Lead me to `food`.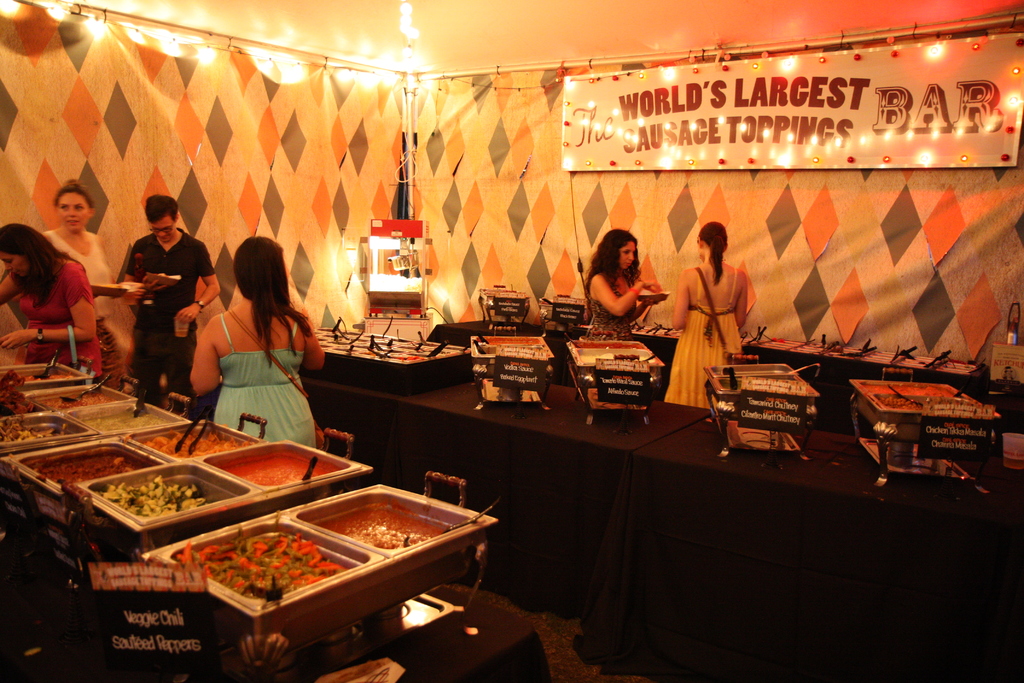
Lead to BBox(24, 439, 152, 490).
